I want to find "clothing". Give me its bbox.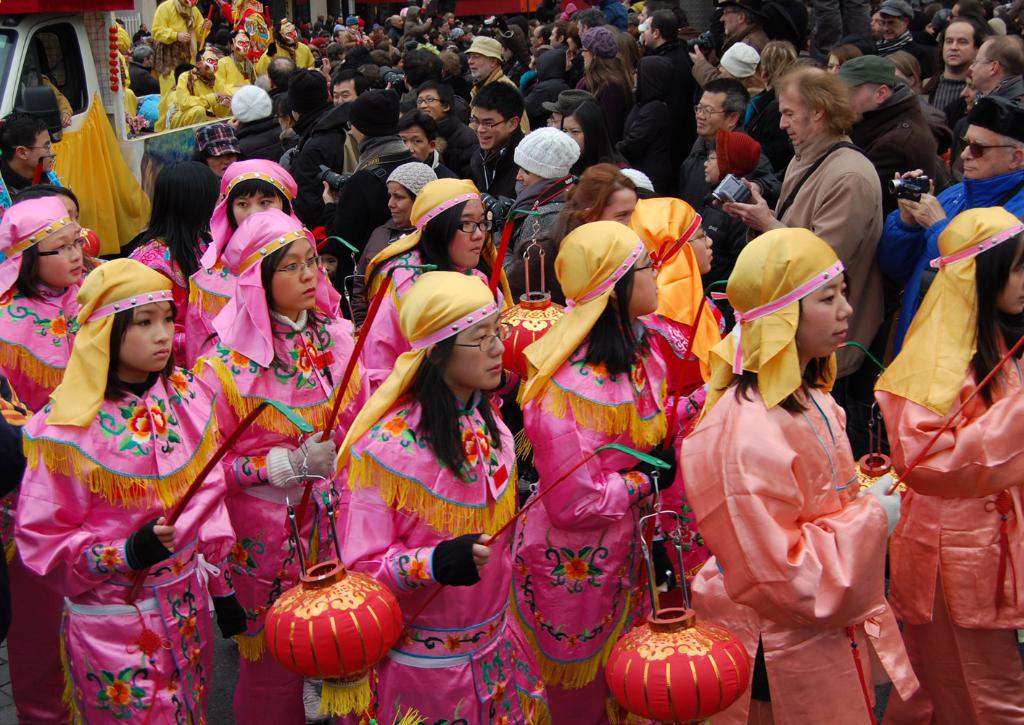
pyautogui.locateOnScreen(999, 80, 1023, 103).
